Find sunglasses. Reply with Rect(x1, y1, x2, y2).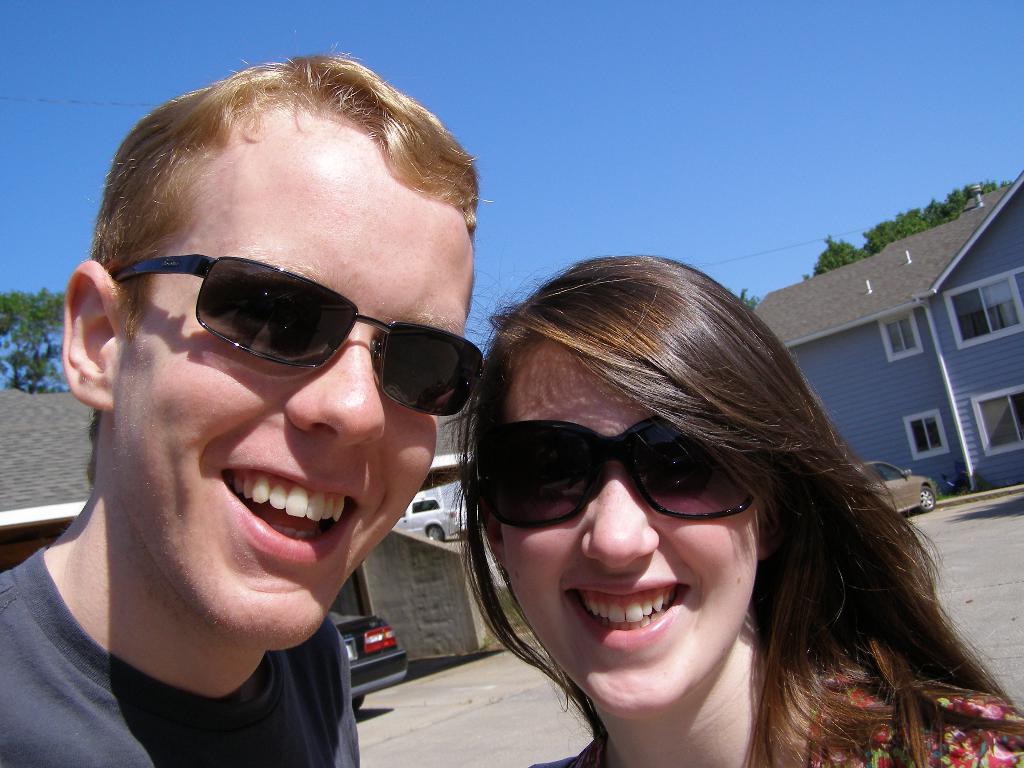
Rect(109, 255, 485, 415).
